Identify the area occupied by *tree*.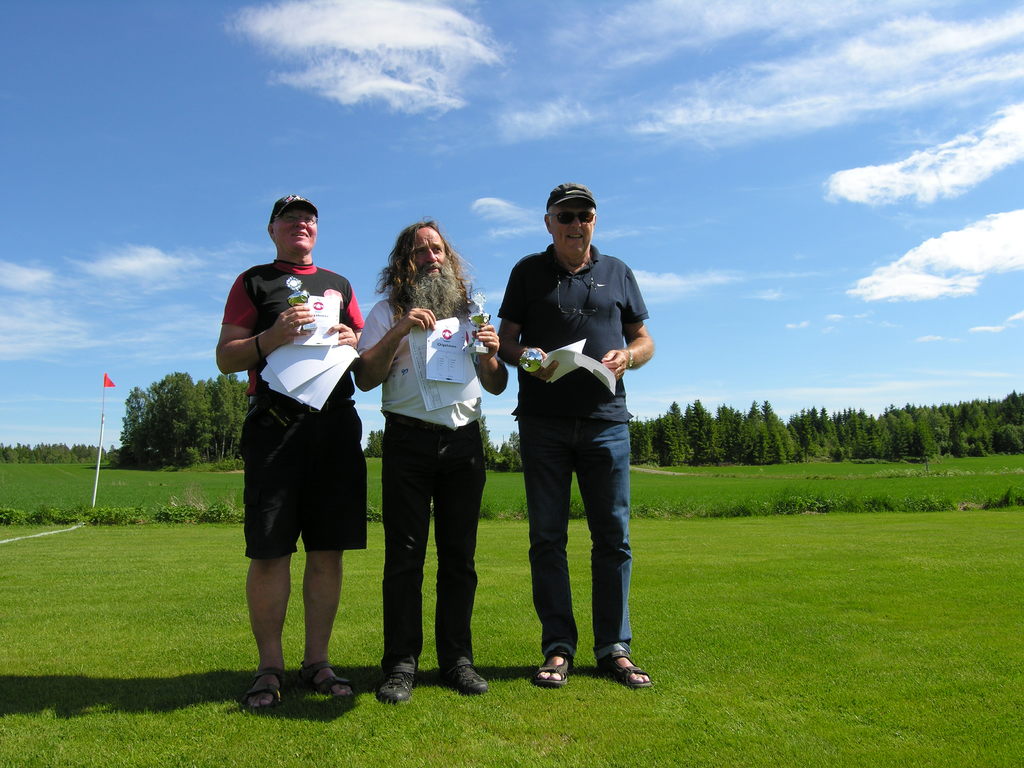
Area: bbox(759, 397, 800, 464).
